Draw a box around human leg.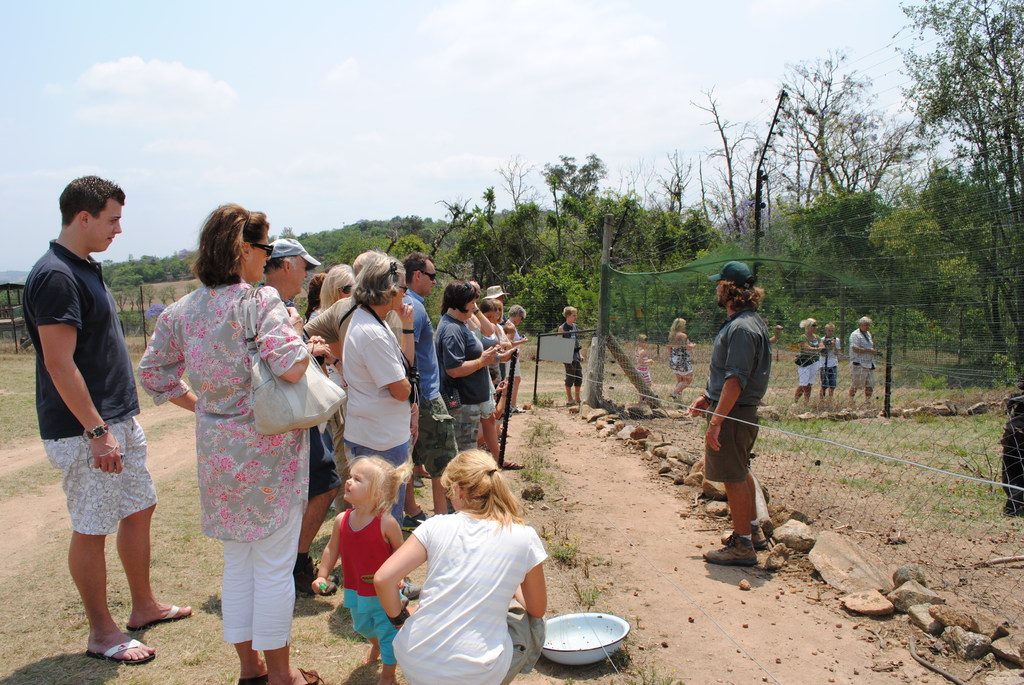
<box>210,413,268,684</box>.
